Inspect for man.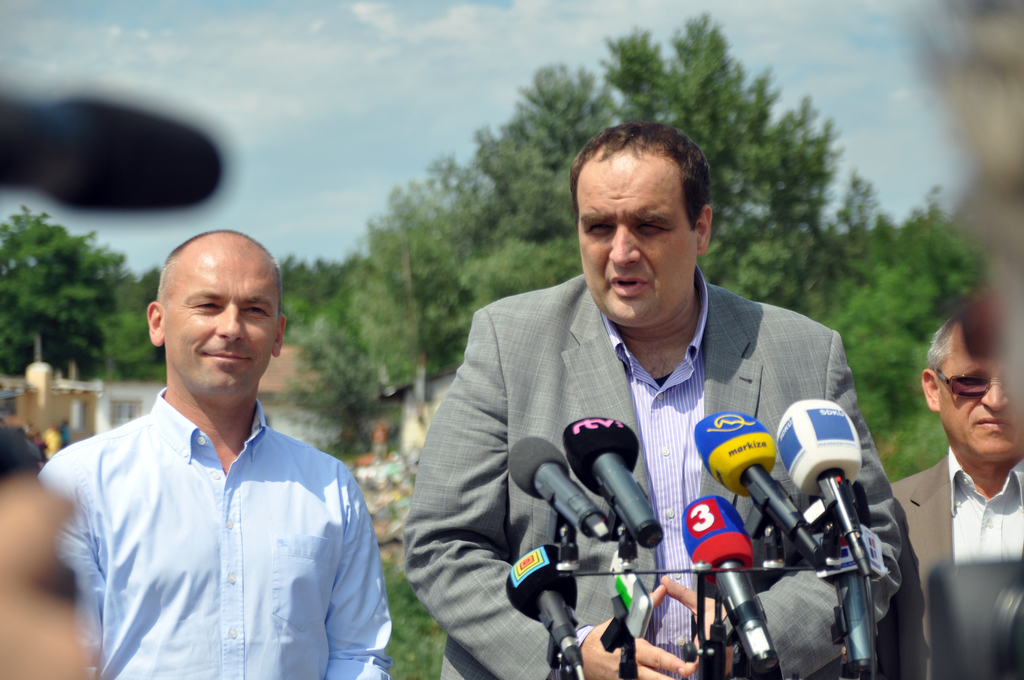
Inspection: x1=400, y1=117, x2=904, y2=679.
